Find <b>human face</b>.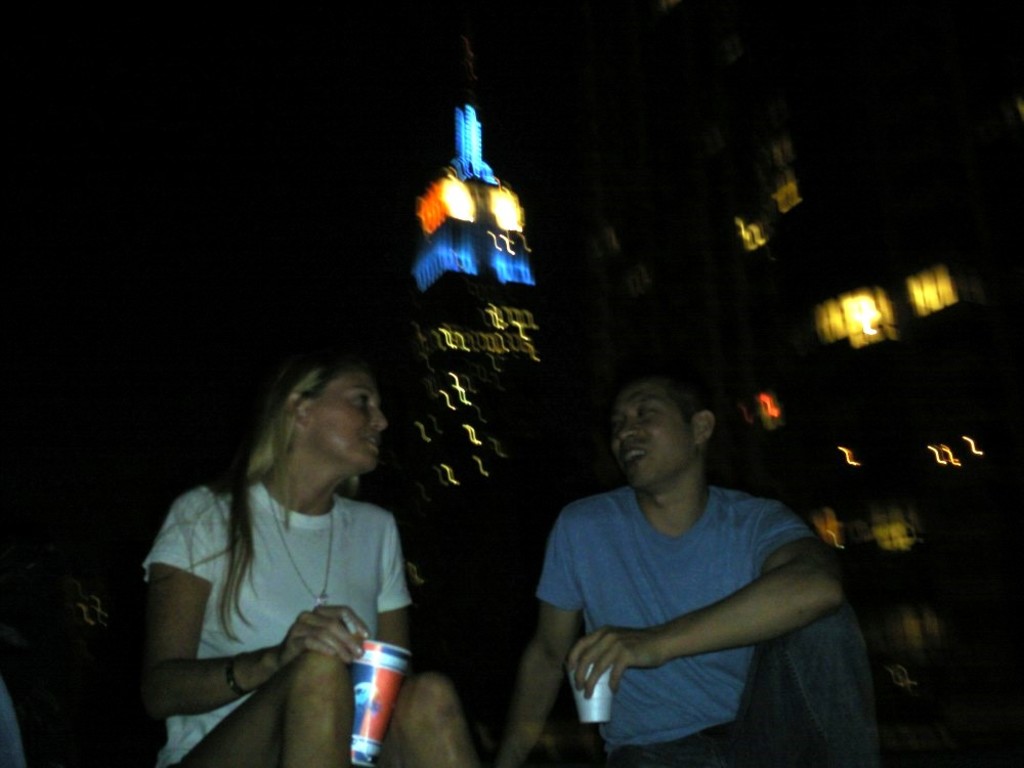
304 370 390 473.
